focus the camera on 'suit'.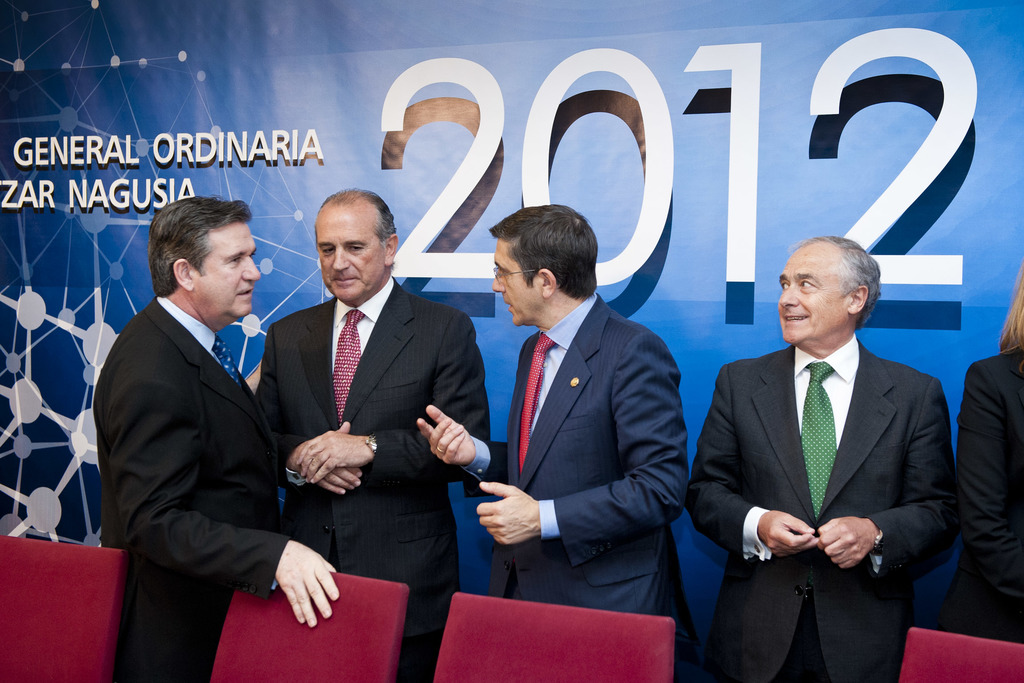
Focus region: (x1=268, y1=182, x2=484, y2=634).
